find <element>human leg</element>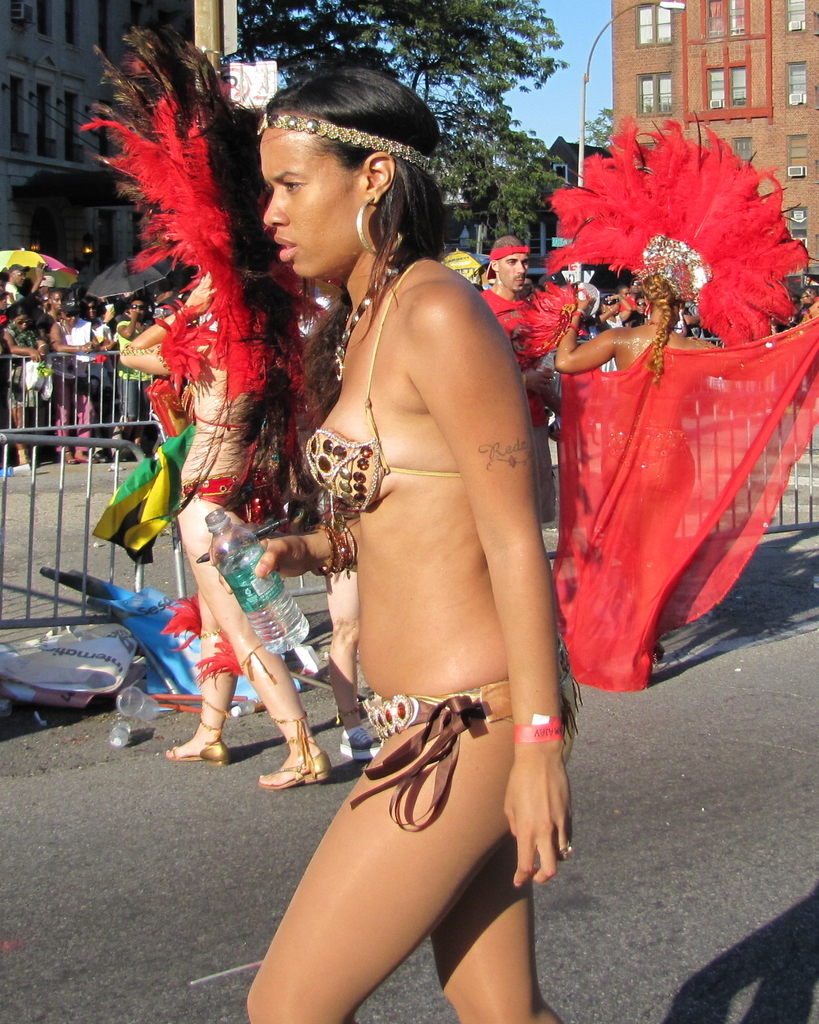
select_region(247, 630, 561, 1013)
